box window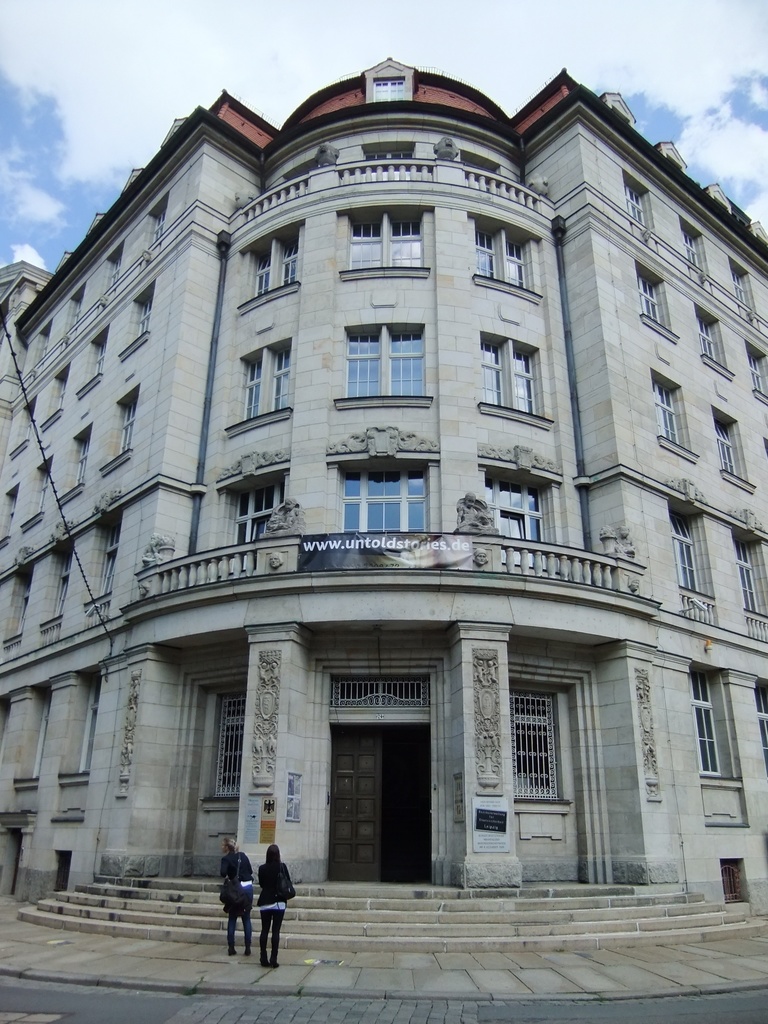
bbox=(511, 687, 574, 806)
